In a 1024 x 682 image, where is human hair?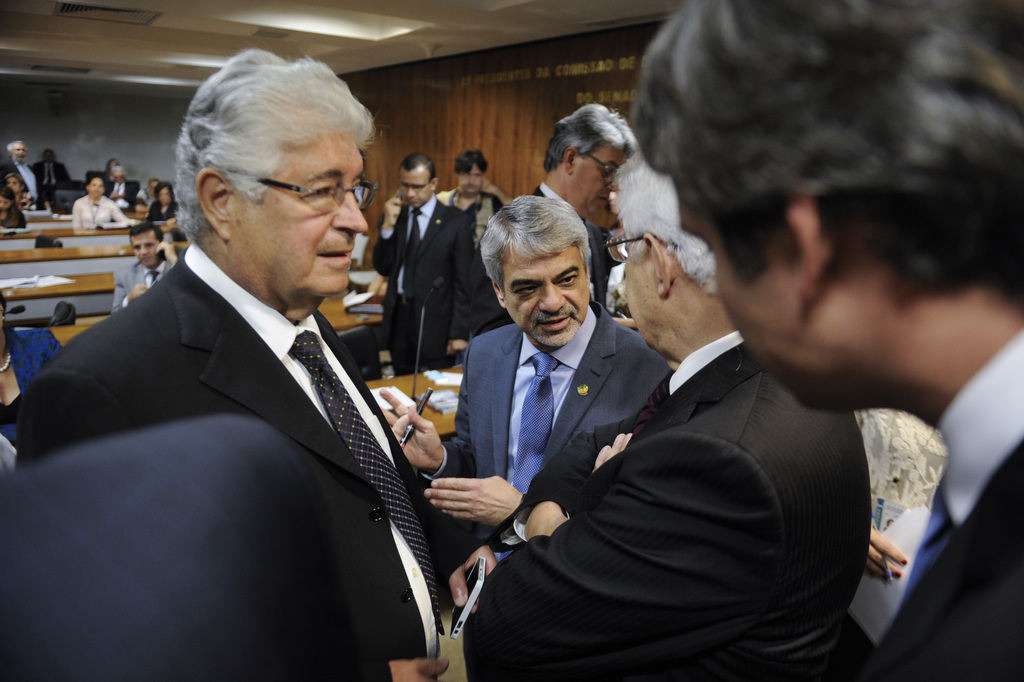
select_region(626, 0, 1023, 312).
